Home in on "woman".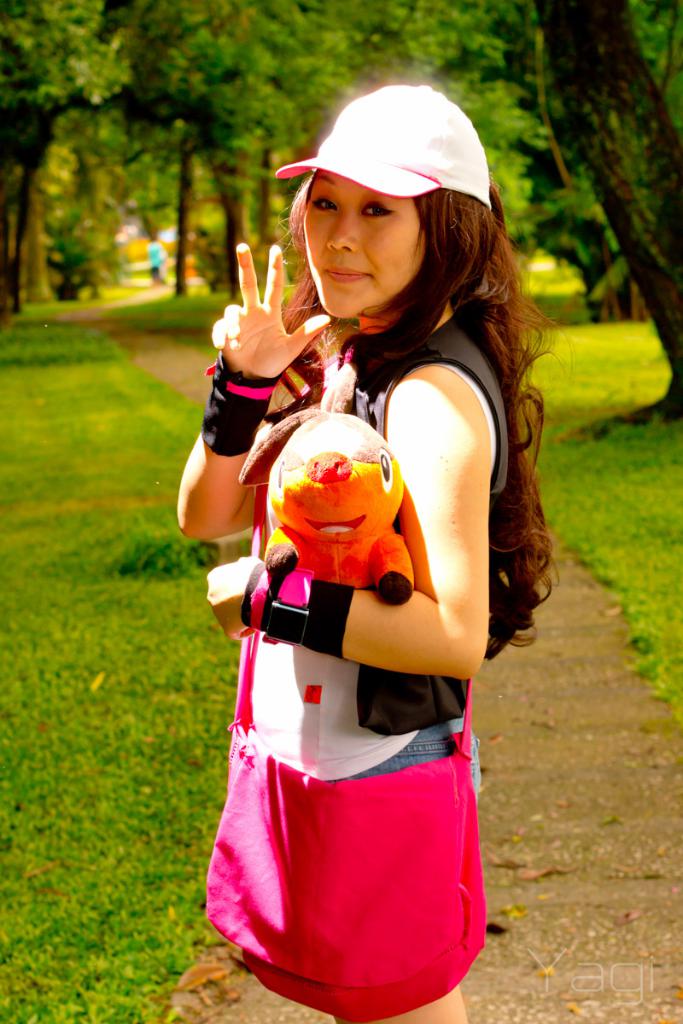
Homed in at bbox=(177, 111, 552, 980).
